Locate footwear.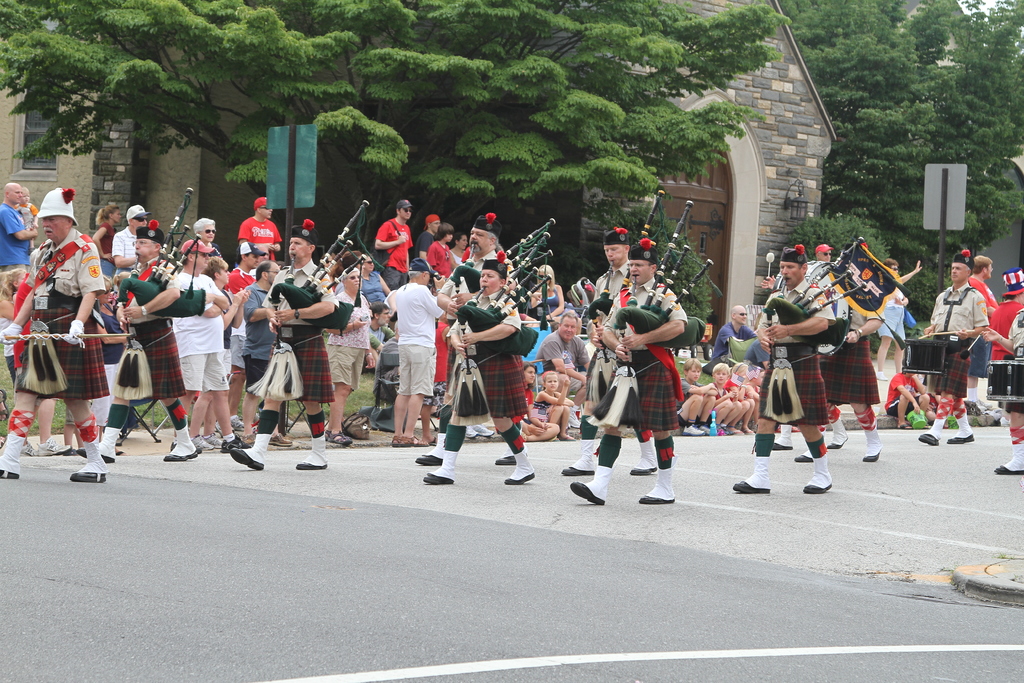
Bounding box: [344, 407, 366, 436].
